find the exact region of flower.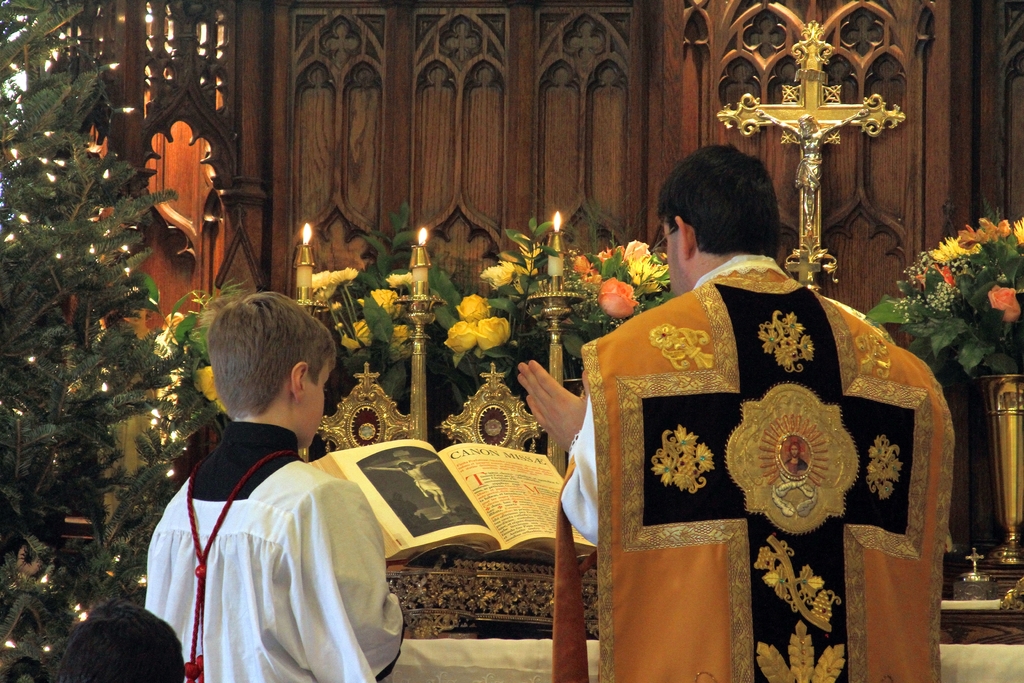
Exact region: 194:360:227:418.
